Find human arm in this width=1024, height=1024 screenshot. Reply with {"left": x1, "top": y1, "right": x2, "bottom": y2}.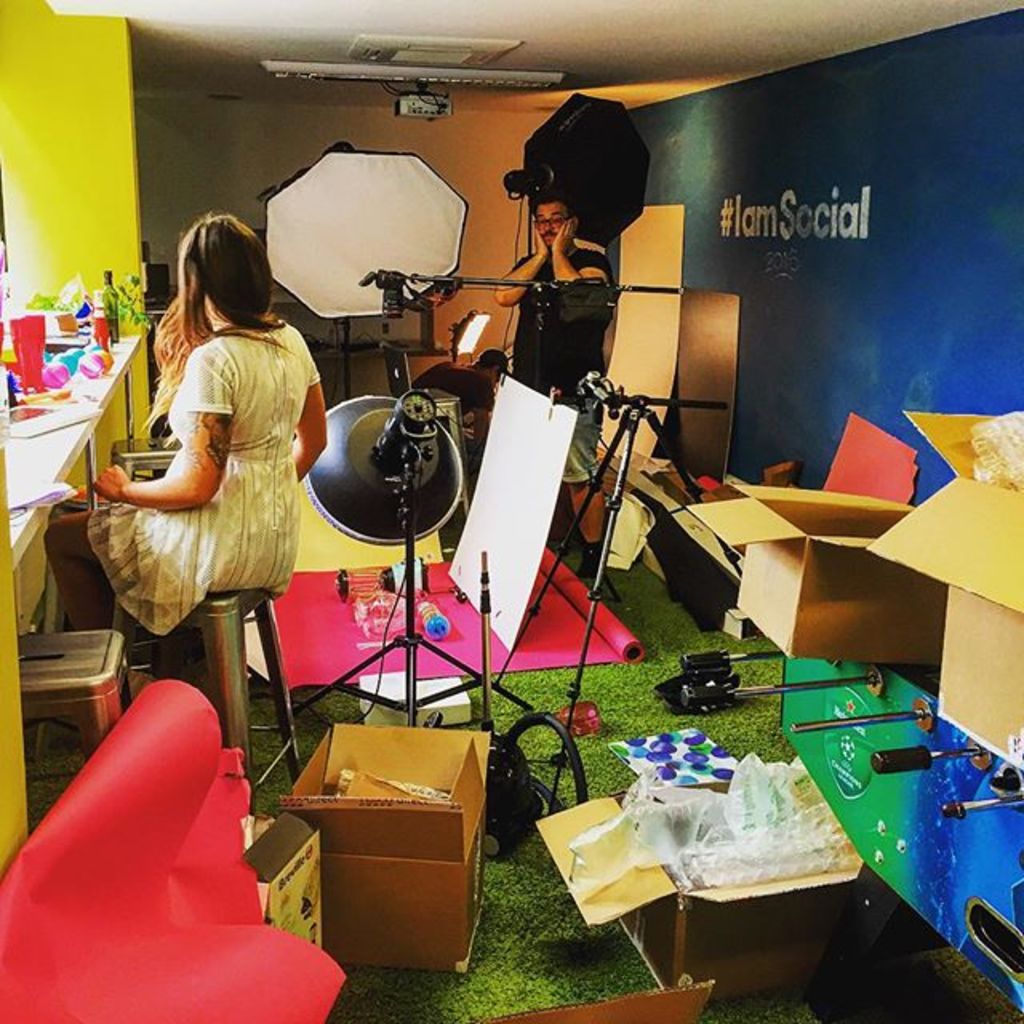
{"left": 490, "top": 214, "right": 546, "bottom": 312}.
